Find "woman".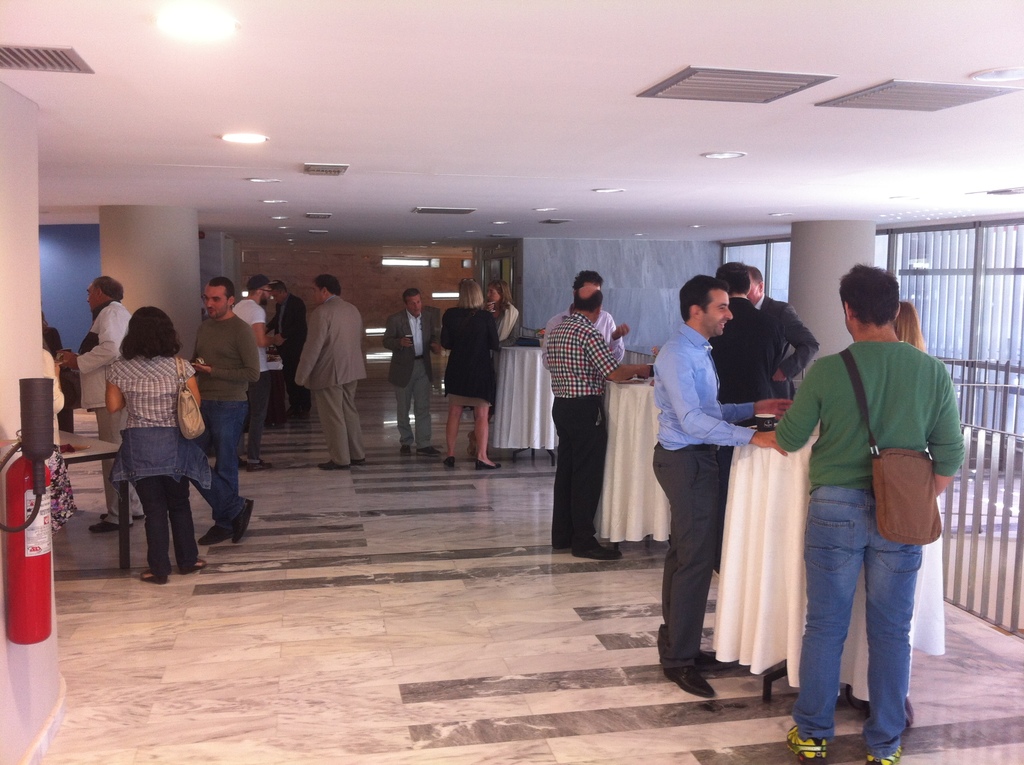
bbox(438, 278, 502, 478).
